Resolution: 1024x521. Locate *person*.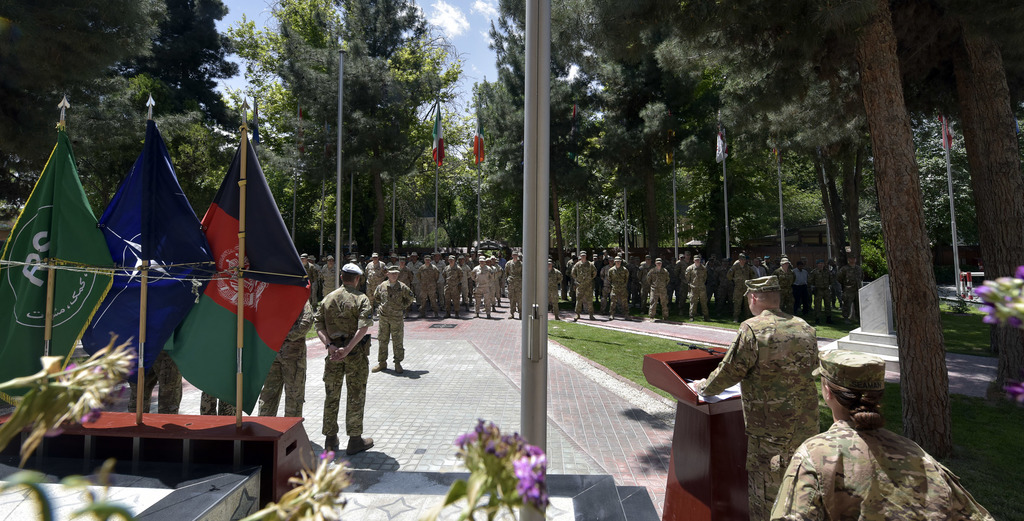
(x1=433, y1=254, x2=466, y2=318).
